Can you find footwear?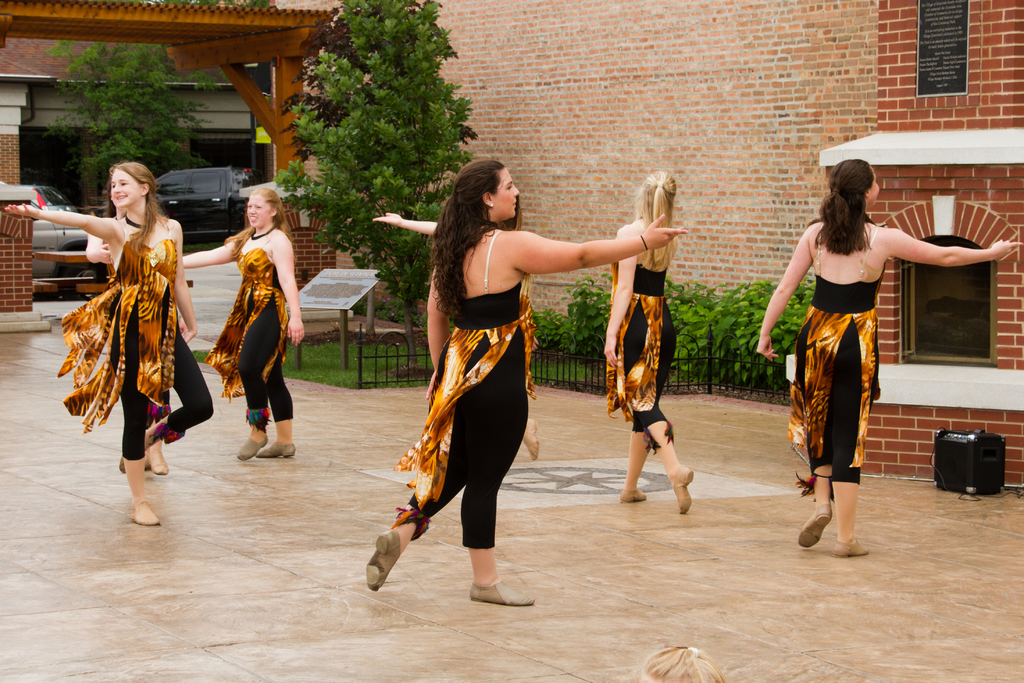
Yes, bounding box: <region>364, 527, 399, 589</region>.
